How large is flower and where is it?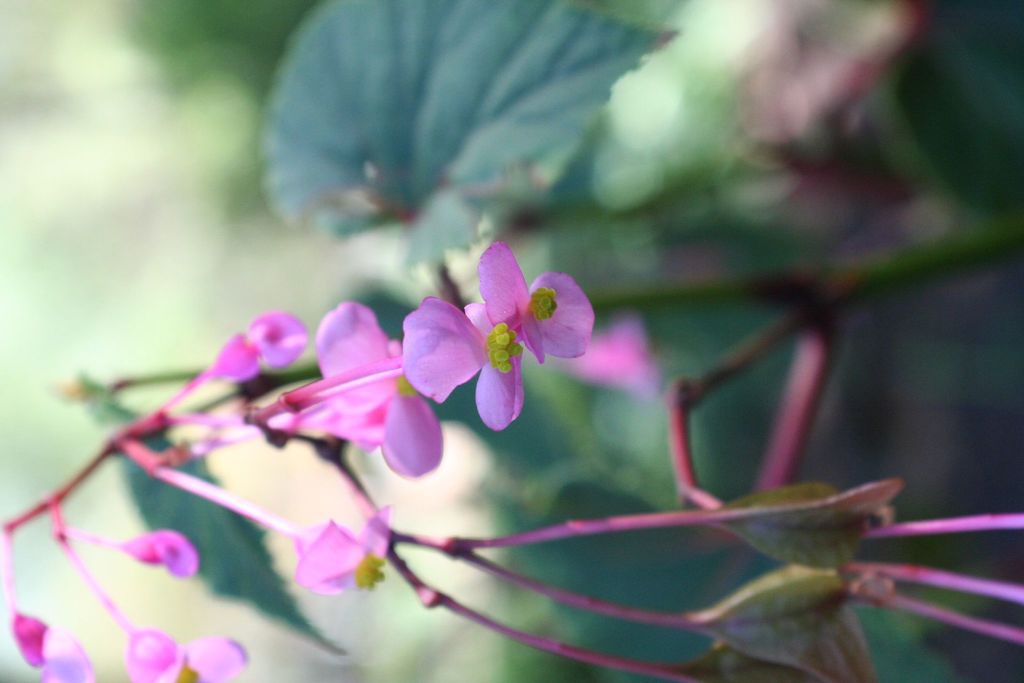
Bounding box: 62:542:255:682.
